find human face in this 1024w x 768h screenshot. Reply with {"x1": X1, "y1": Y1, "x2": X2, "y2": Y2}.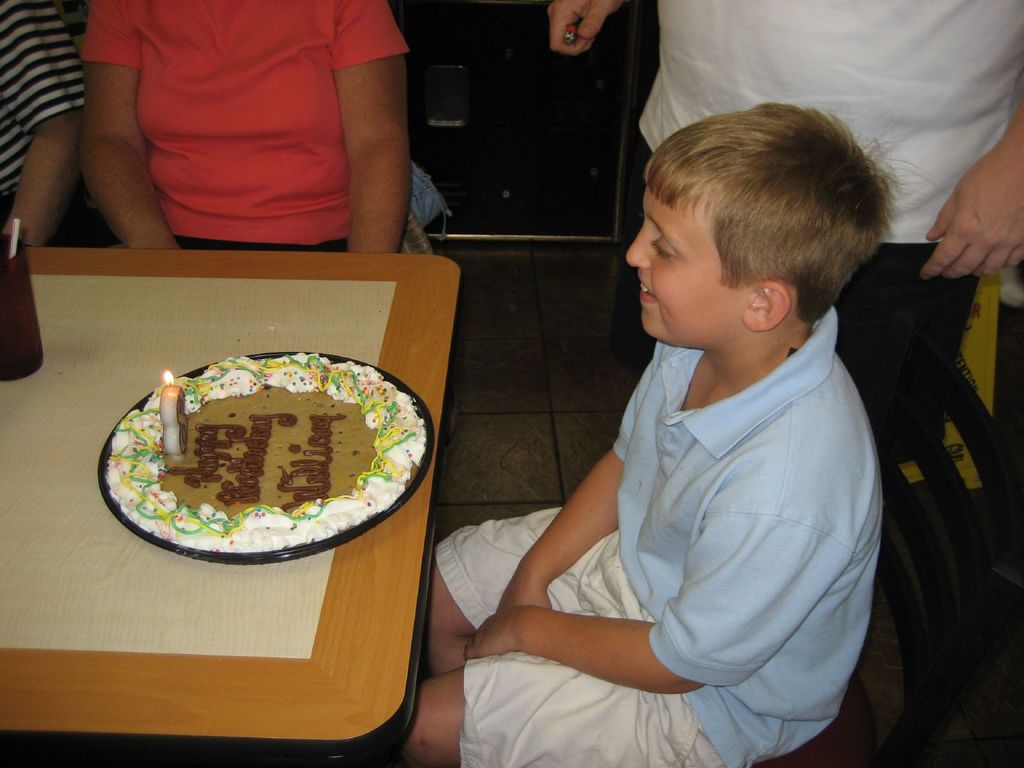
{"x1": 627, "y1": 167, "x2": 739, "y2": 337}.
